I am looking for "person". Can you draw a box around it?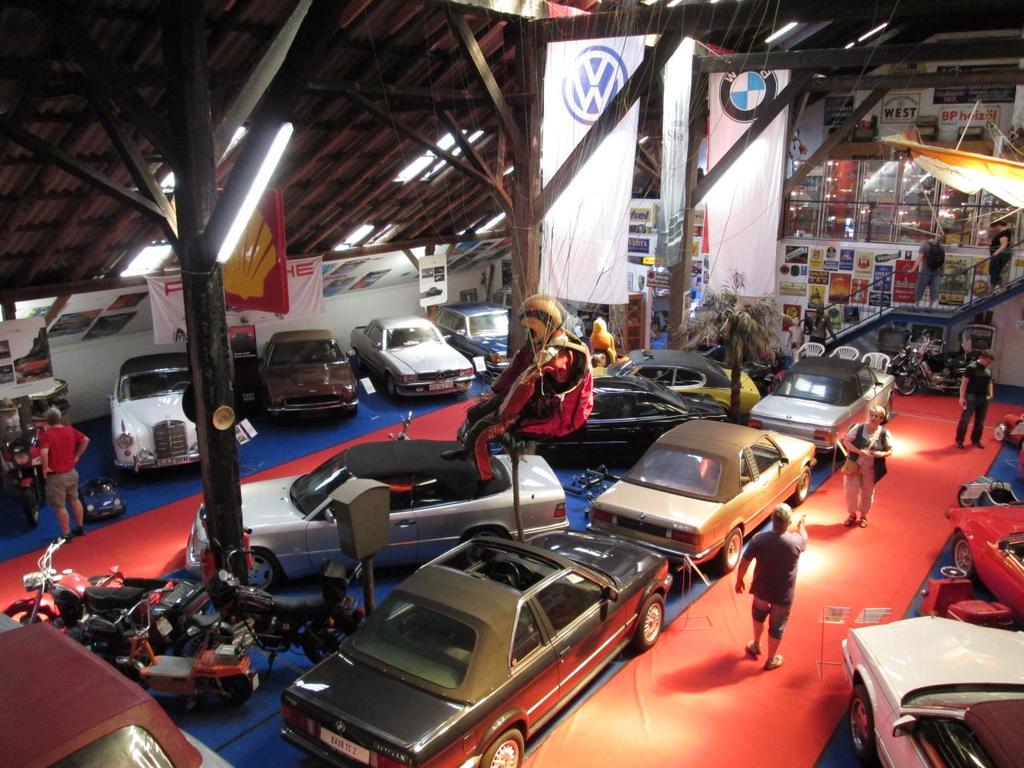
Sure, the bounding box is <bbox>802, 305, 830, 348</bbox>.
